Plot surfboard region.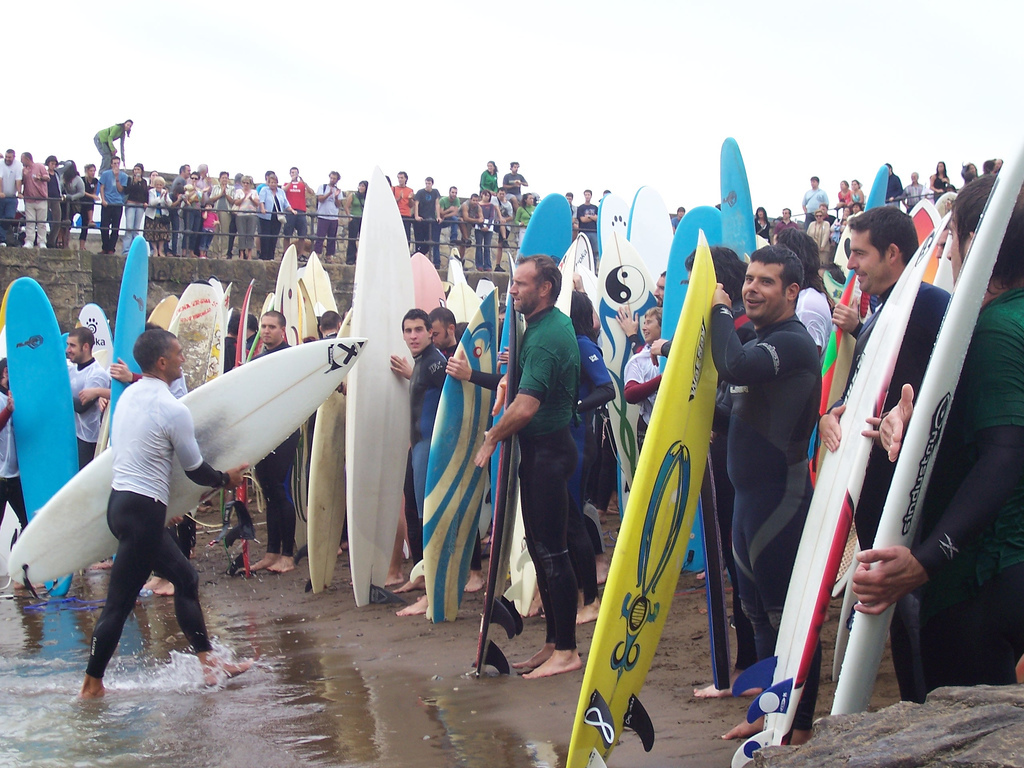
Plotted at <region>412, 289, 498, 622</region>.
